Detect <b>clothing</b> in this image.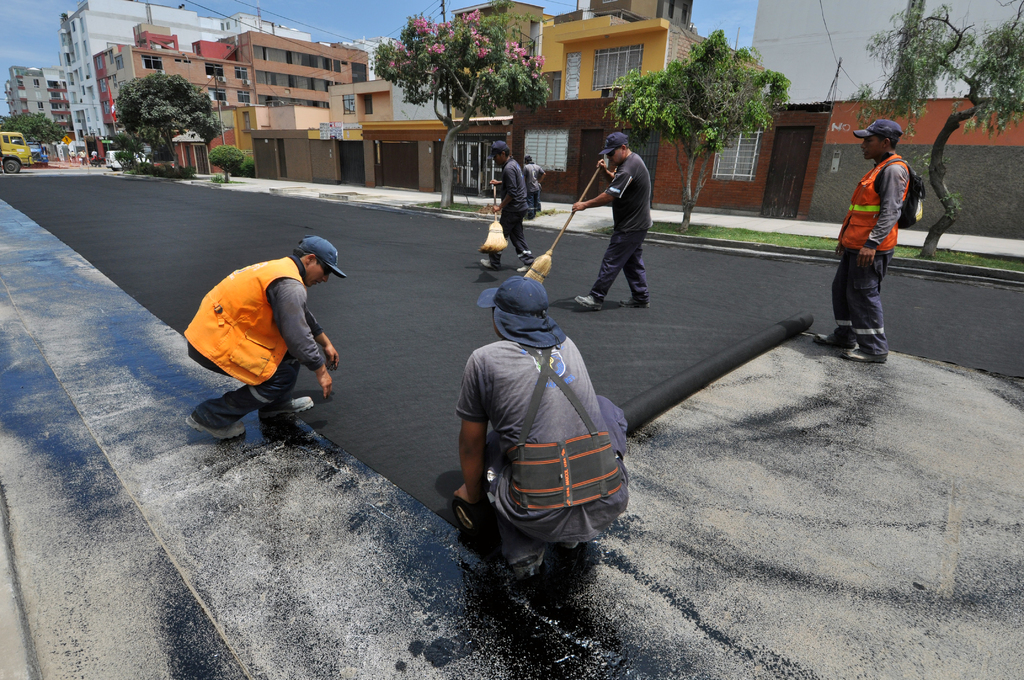
Detection: [493, 166, 539, 271].
